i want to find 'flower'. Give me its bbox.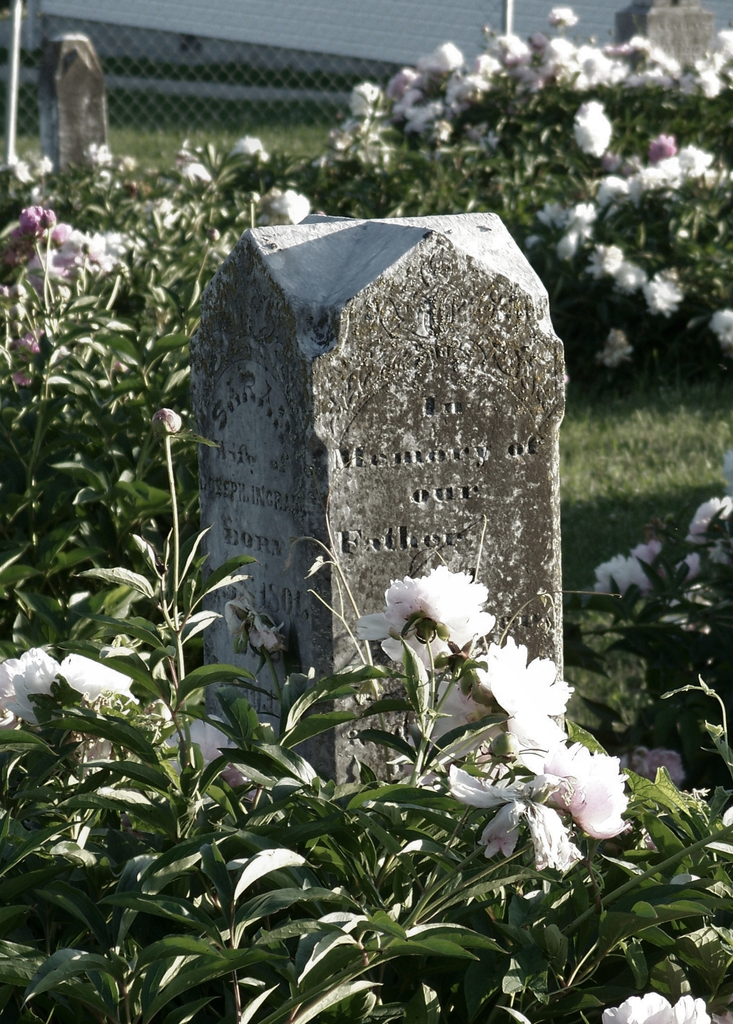
box=[711, 310, 732, 347].
